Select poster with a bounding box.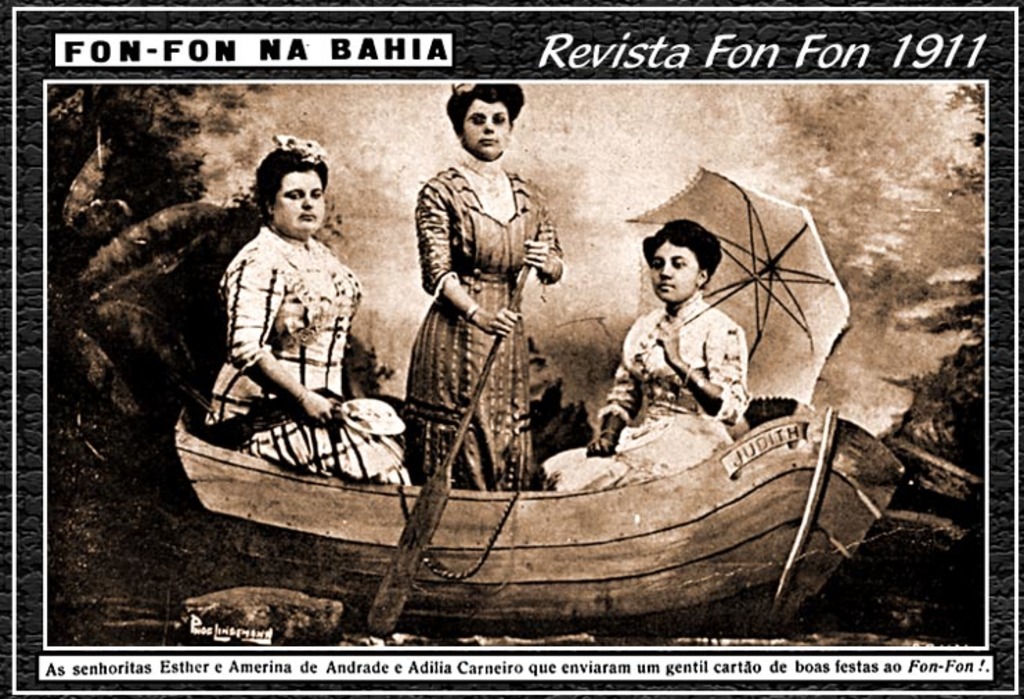
locate(0, 0, 1023, 693).
